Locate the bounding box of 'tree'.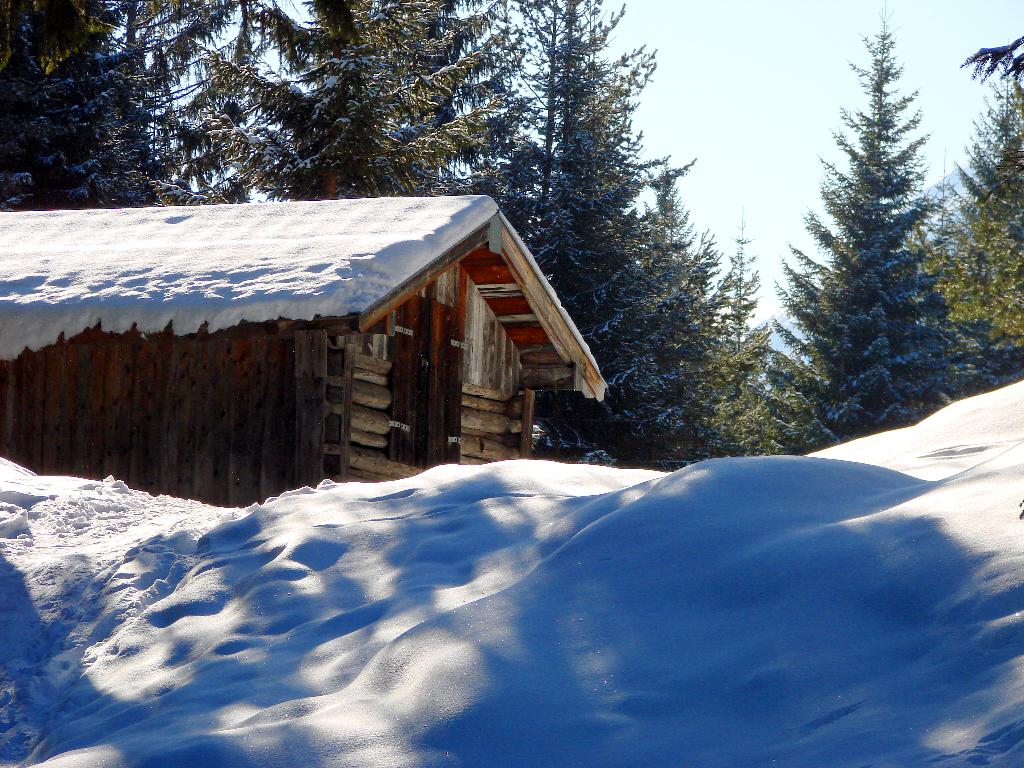
Bounding box: <box>902,36,1023,396</box>.
